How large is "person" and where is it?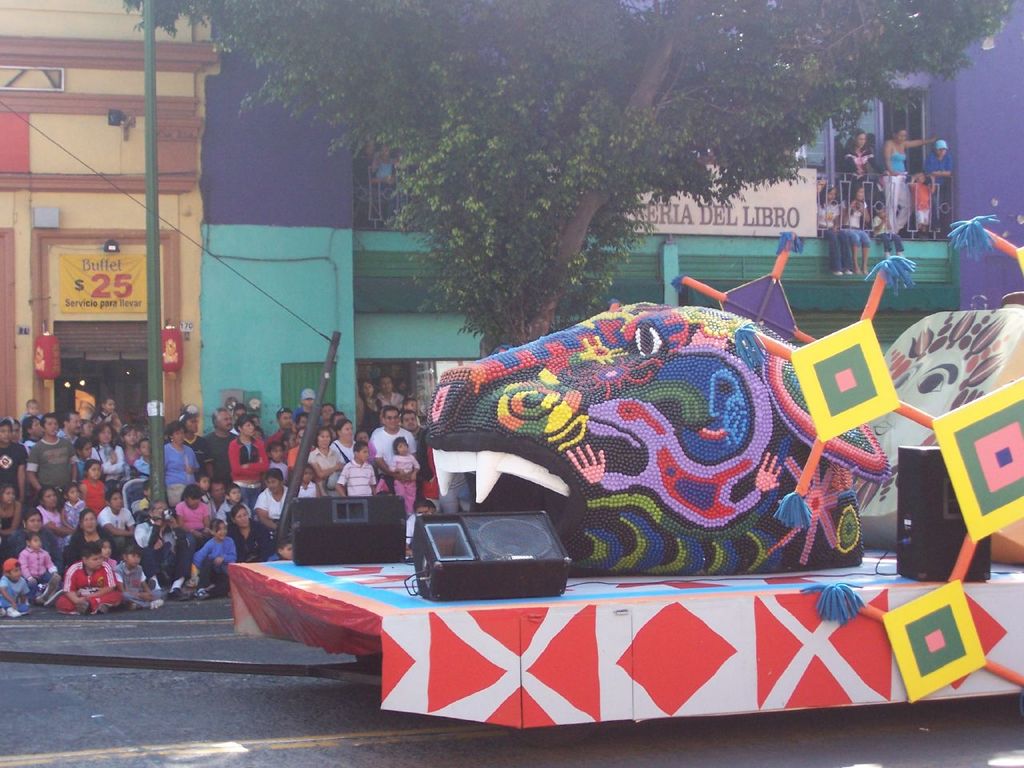
Bounding box: Rect(114, 548, 170, 614).
